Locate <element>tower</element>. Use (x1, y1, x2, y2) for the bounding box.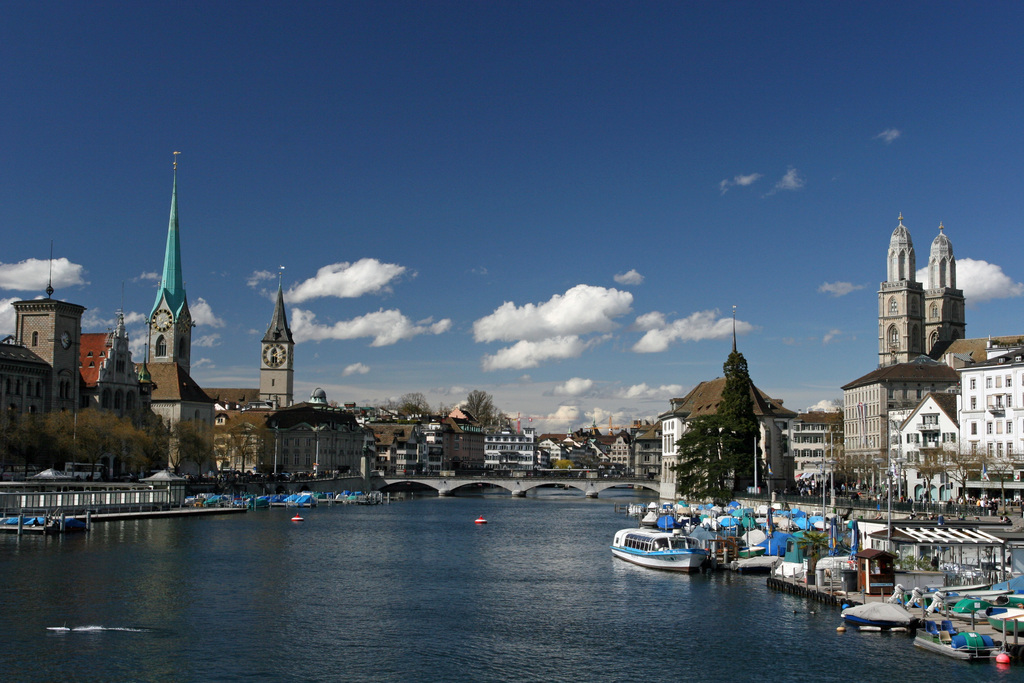
(870, 217, 929, 374).
